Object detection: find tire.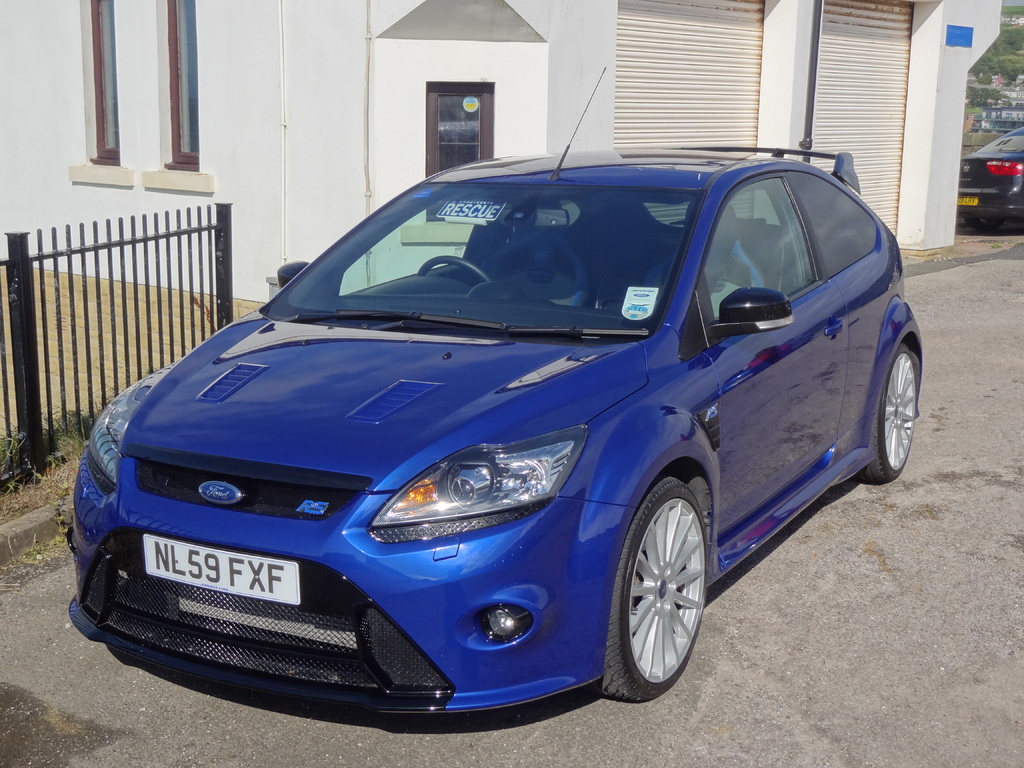
[x1=596, y1=472, x2=710, y2=705].
